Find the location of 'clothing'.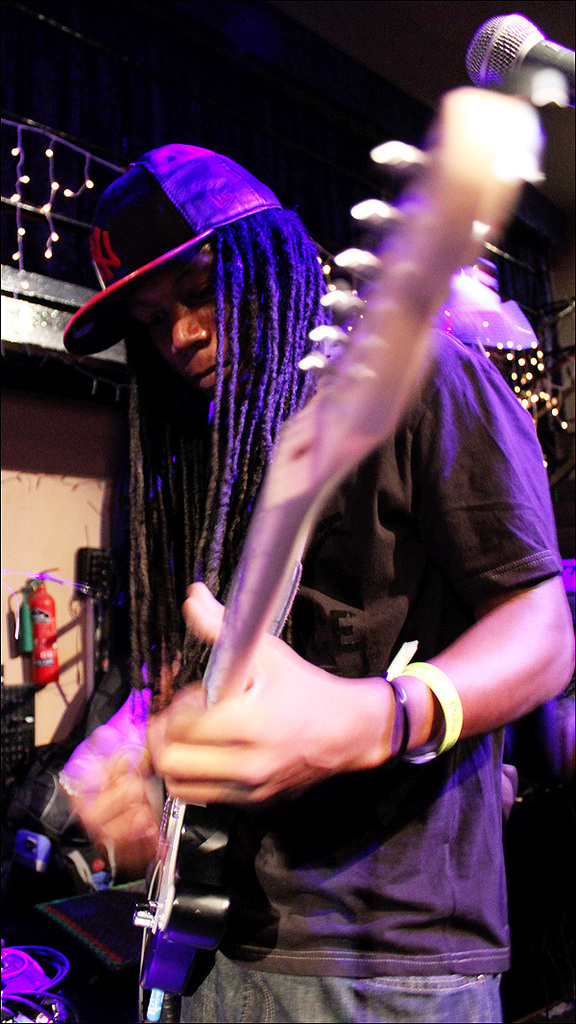
Location: 93, 240, 542, 999.
